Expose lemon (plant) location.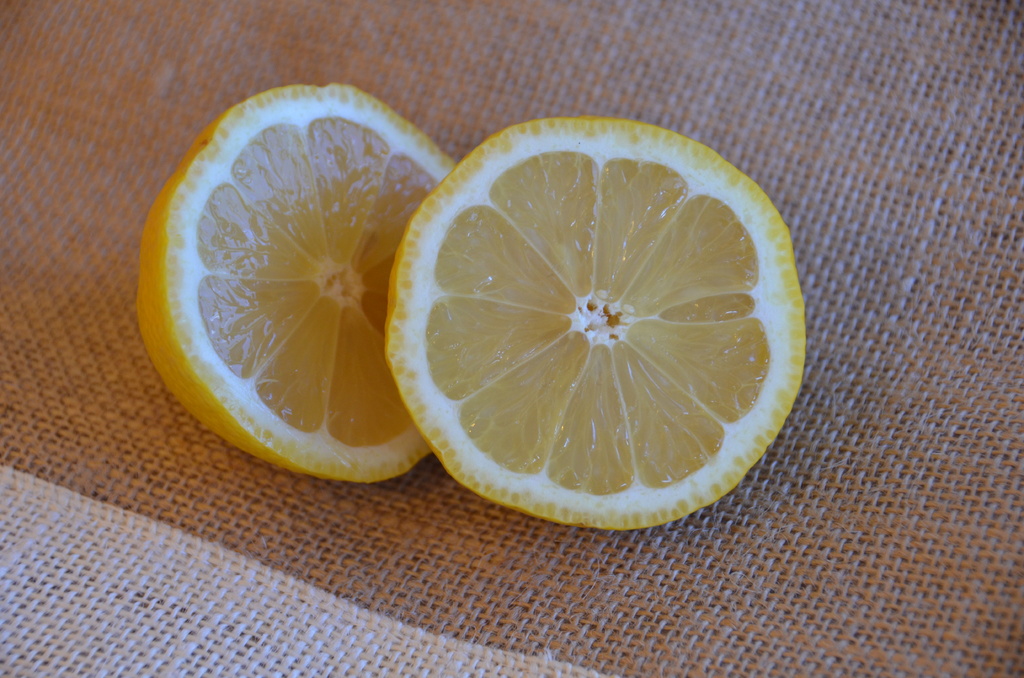
Exposed at <region>388, 115, 807, 530</region>.
